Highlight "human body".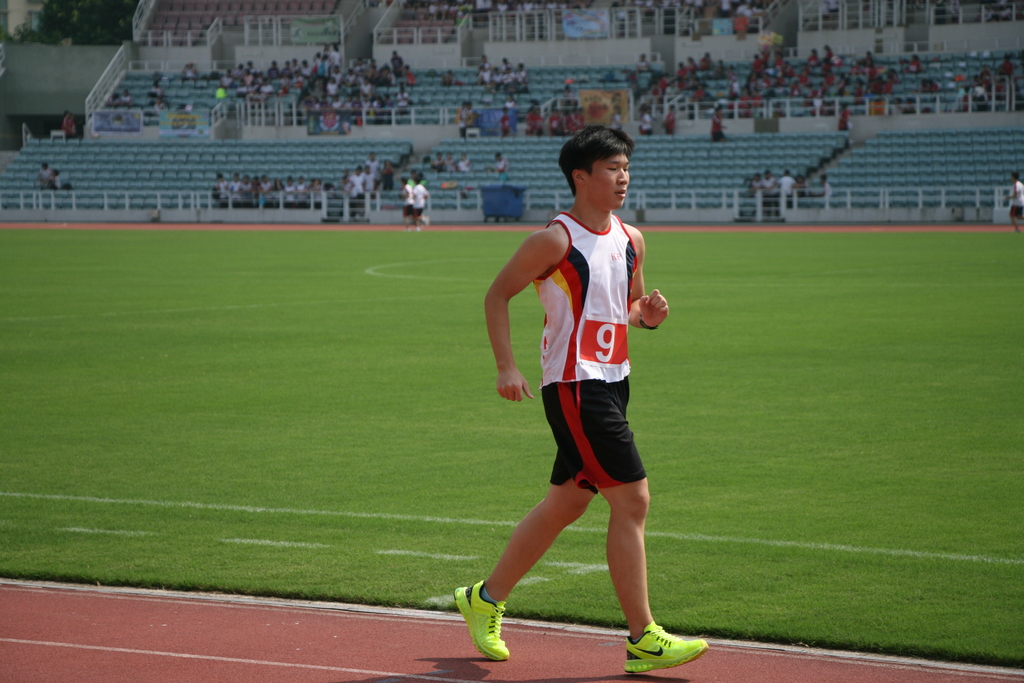
Highlighted region: [807,179,833,203].
